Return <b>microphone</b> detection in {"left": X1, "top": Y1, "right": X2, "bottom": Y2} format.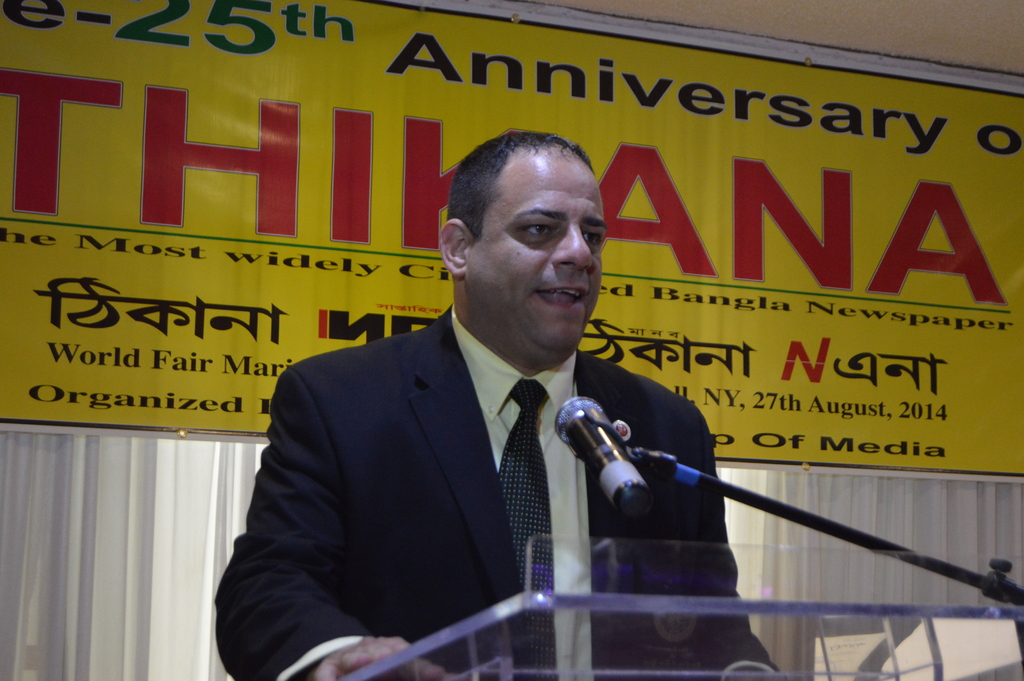
{"left": 557, "top": 411, "right": 642, "bottom": 507}.
